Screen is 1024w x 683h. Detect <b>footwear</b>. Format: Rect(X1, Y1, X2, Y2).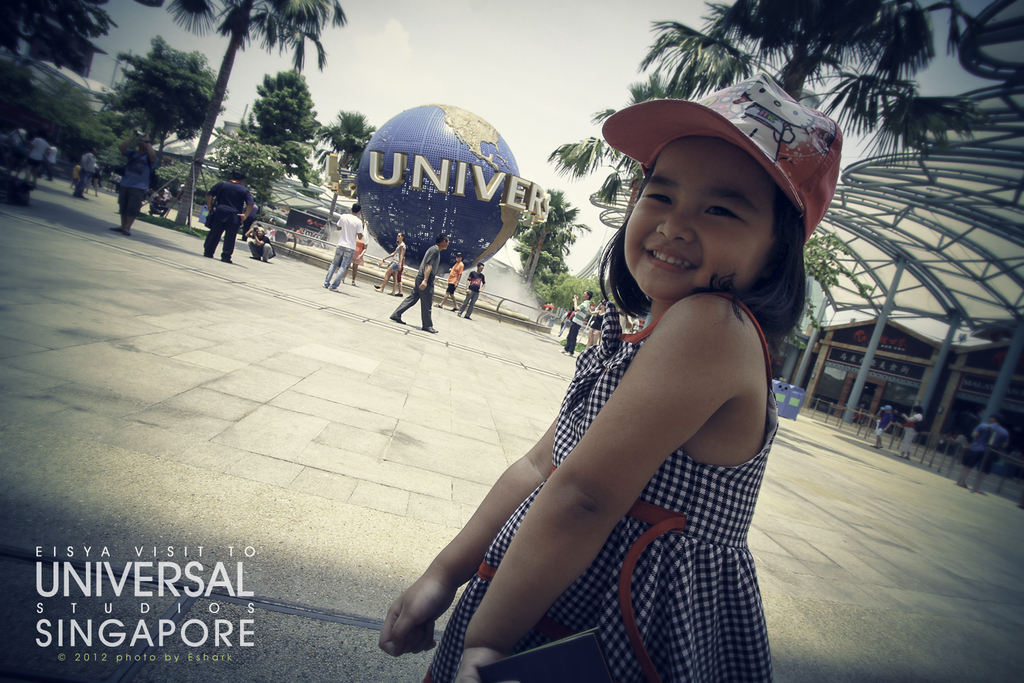
Rect(124, 233, 131, 238).
